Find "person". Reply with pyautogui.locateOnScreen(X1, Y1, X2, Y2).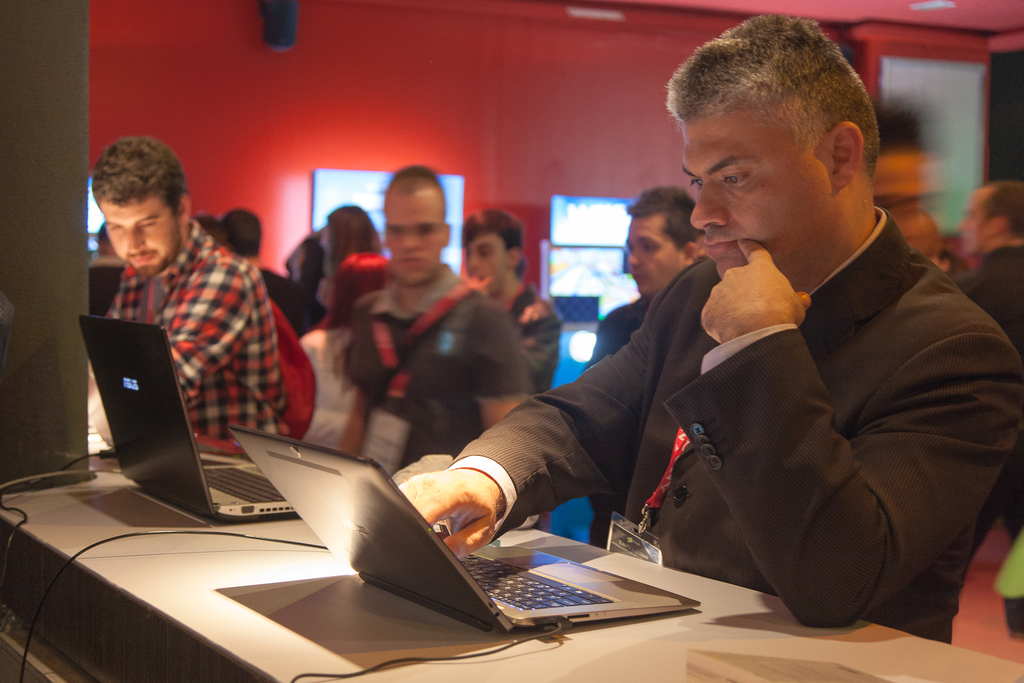
pyautogui.locateOnScreen(456, 208, 565, 407).
